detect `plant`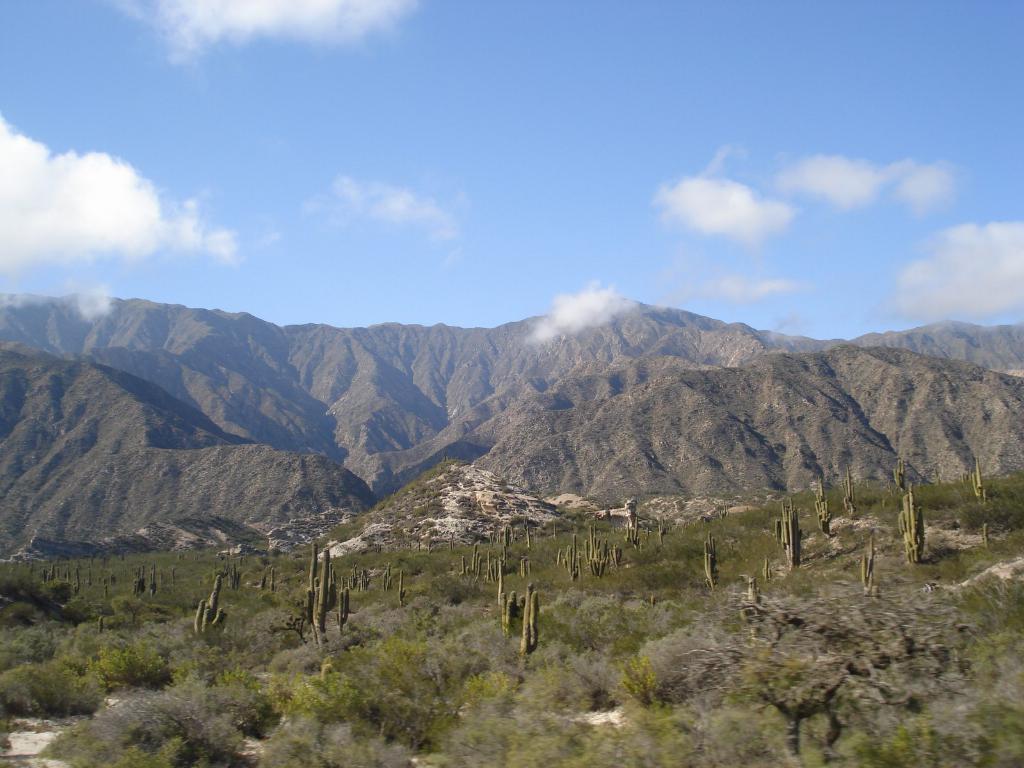
select_region(812, 474, 831, 534)
